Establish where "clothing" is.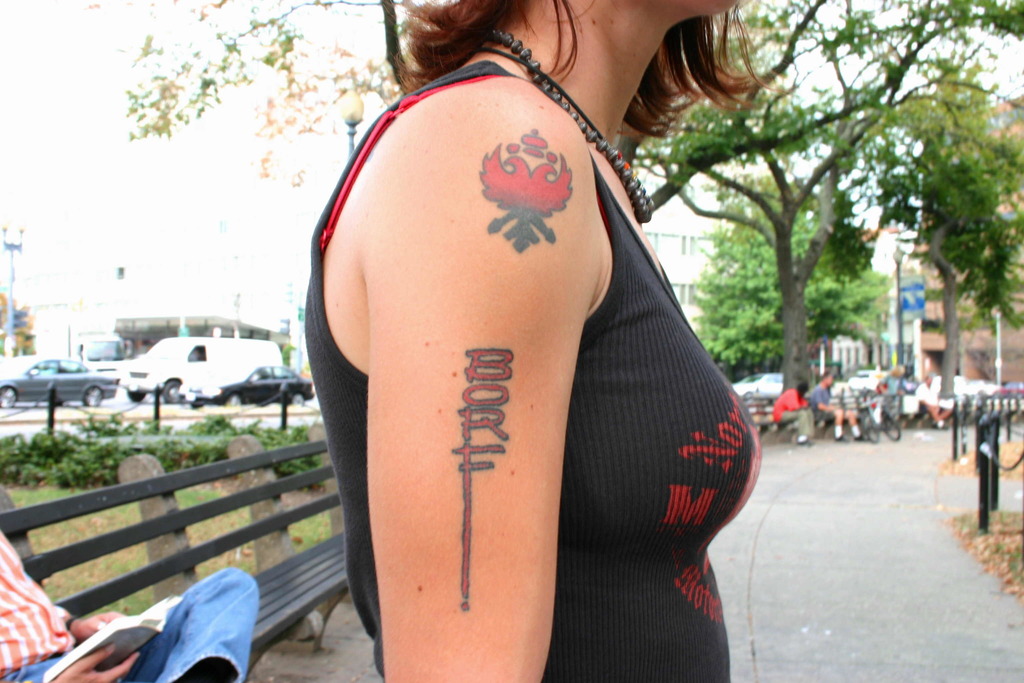
Established at <box>304,62,759,682</box>.
